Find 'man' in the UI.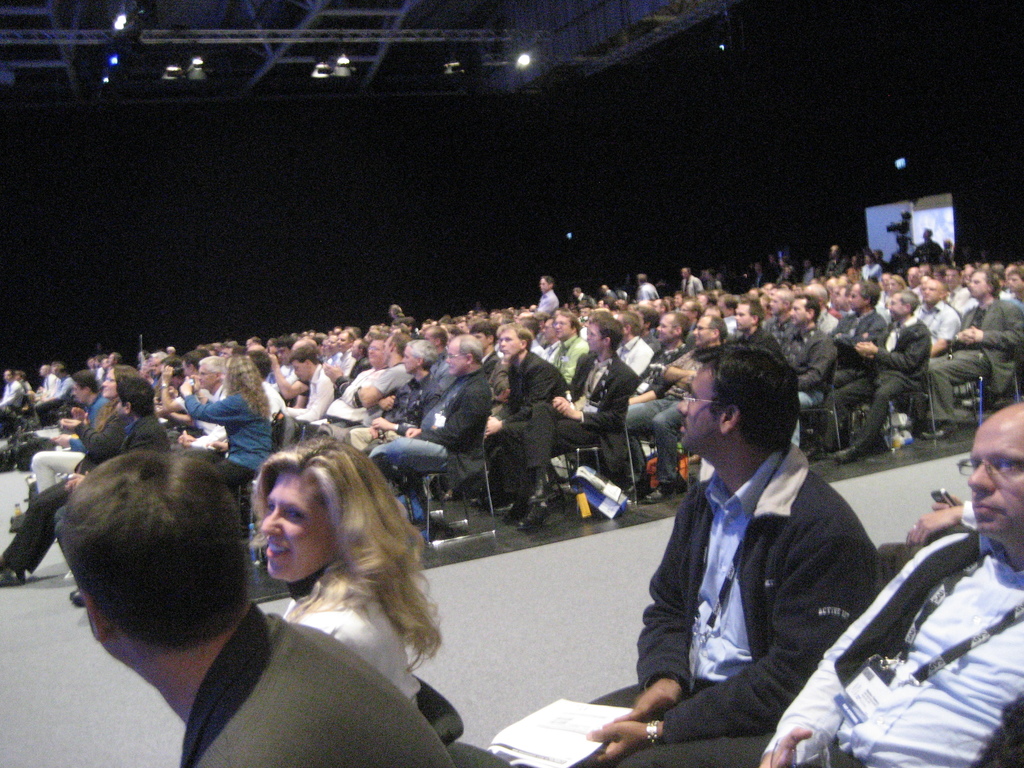
UI element at 587:342:884:767.
